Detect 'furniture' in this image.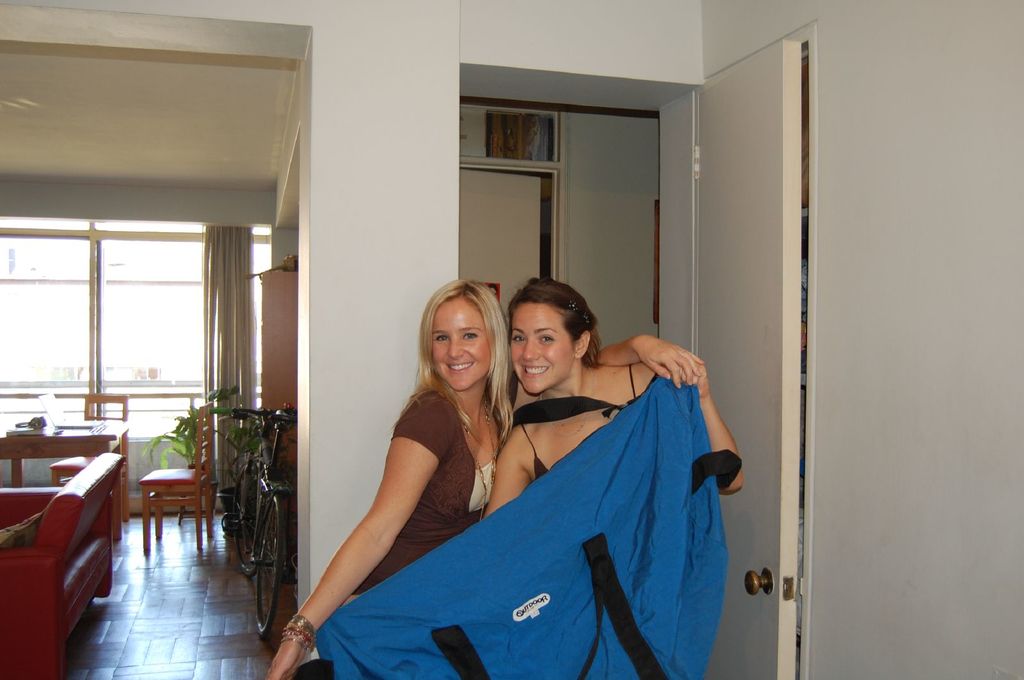
Detection: [260,271,299,548].
